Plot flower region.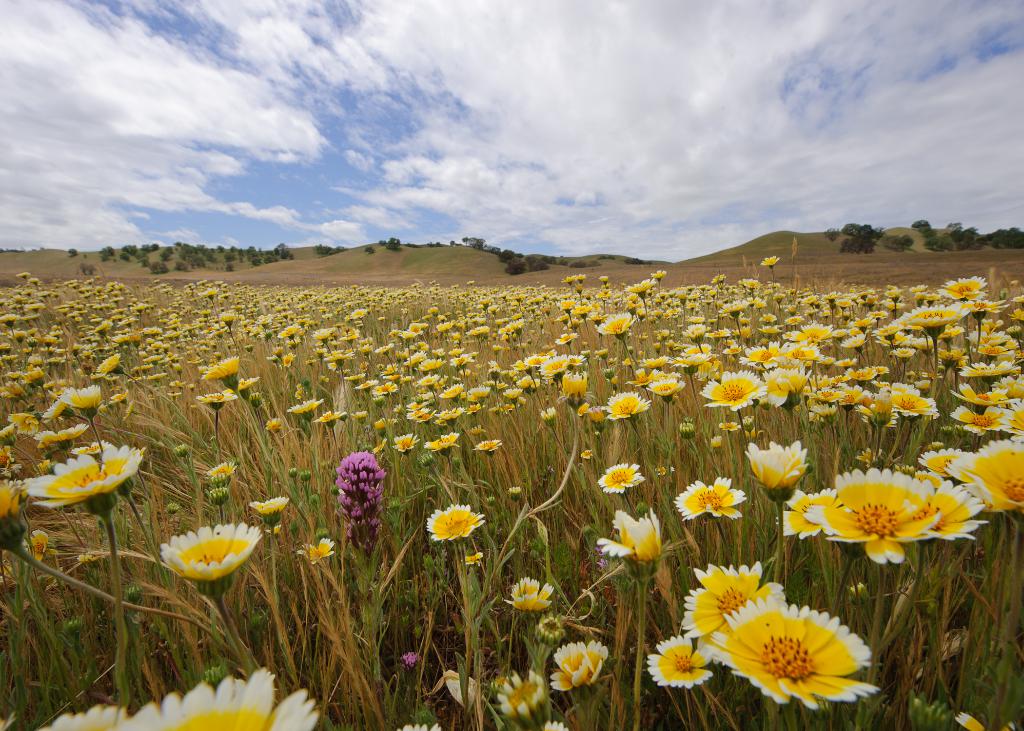
Plotted at BBox(941, 437, 1023, 513).
